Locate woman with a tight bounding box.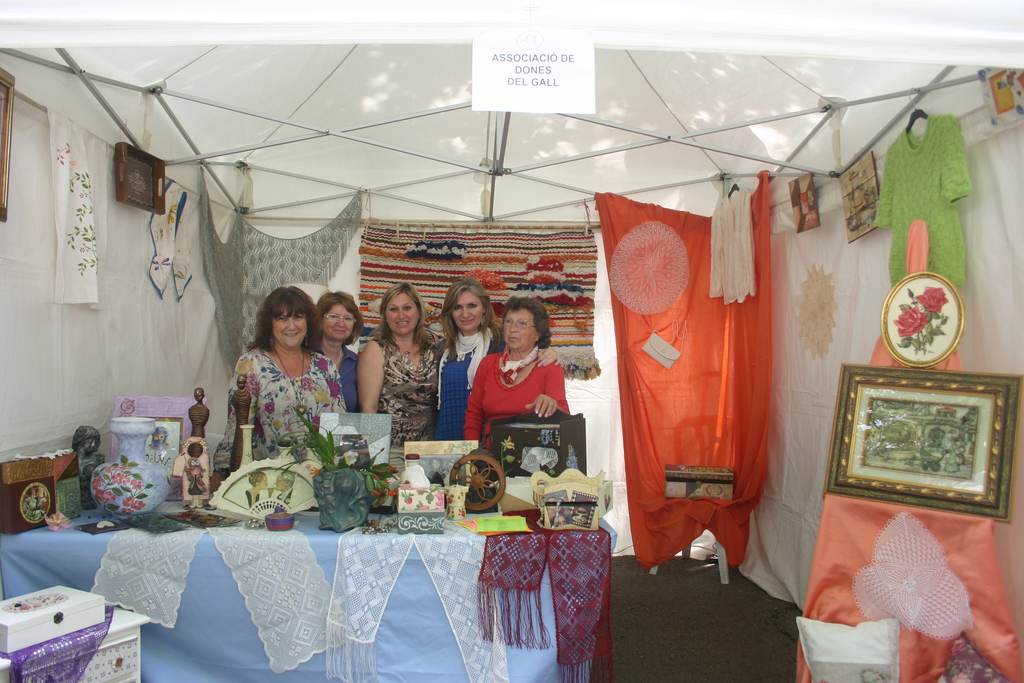
(428,276,505,435).
